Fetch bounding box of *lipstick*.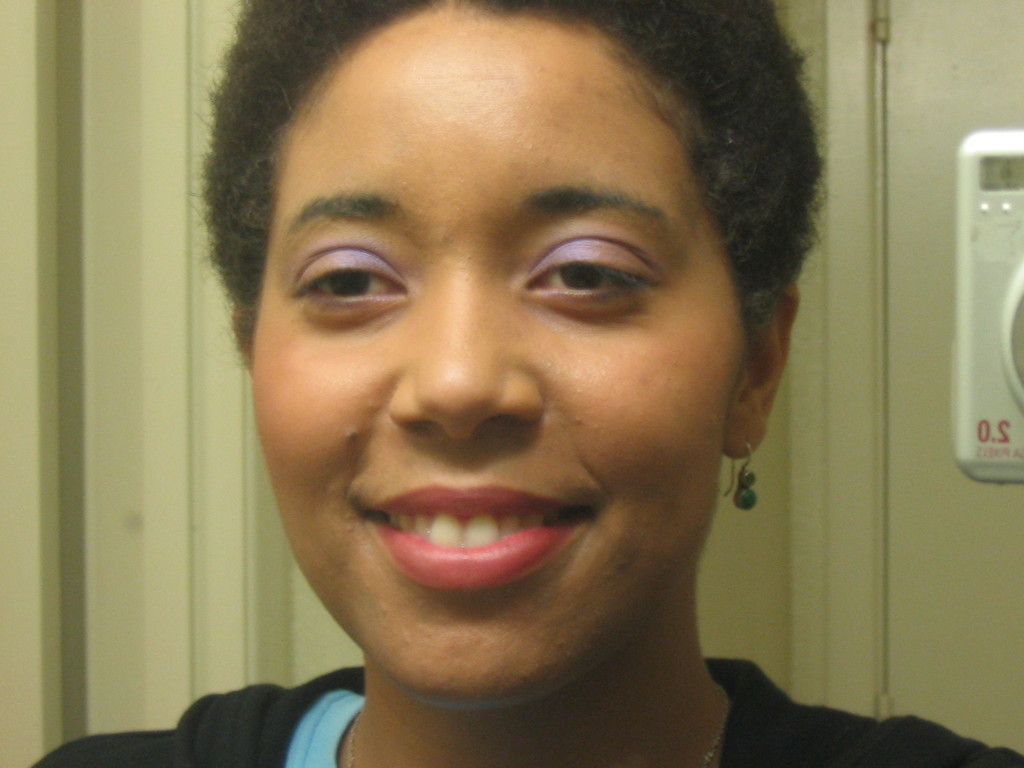
Bbox: pyautogui.locateOnScreen(371, 479, 589, 593).
